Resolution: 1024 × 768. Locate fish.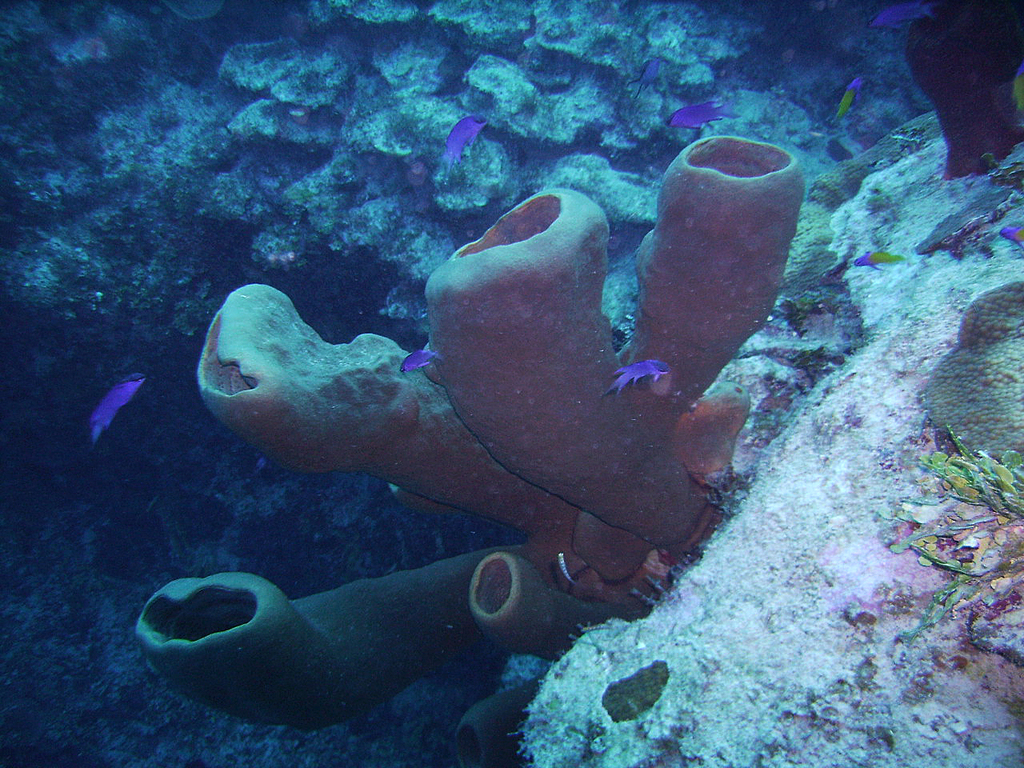
select_region(871, 0, 942, 31).
